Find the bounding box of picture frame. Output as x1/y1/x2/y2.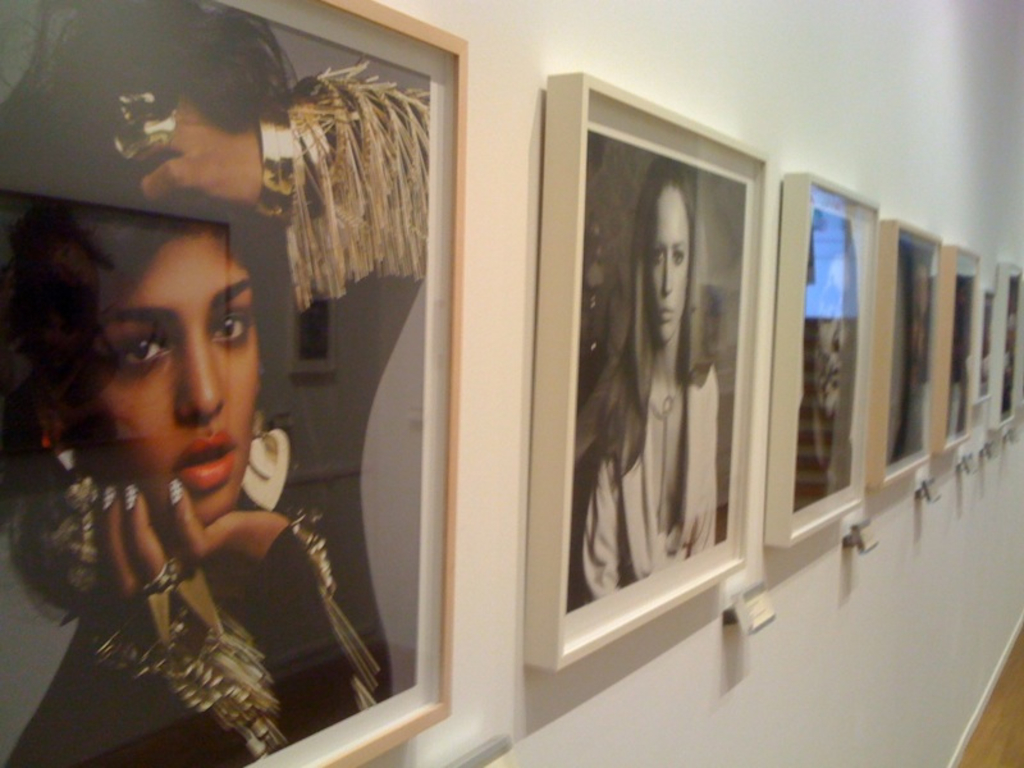
524/69/765/673.
